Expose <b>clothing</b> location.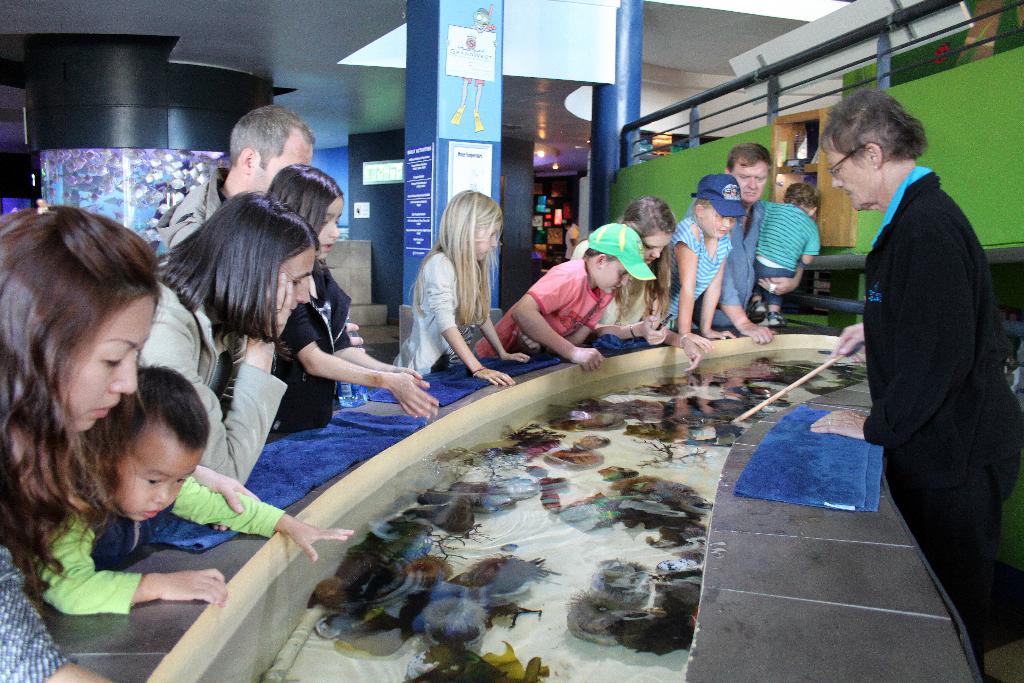
Exposed at bbox(31, 464, 283, 618).
